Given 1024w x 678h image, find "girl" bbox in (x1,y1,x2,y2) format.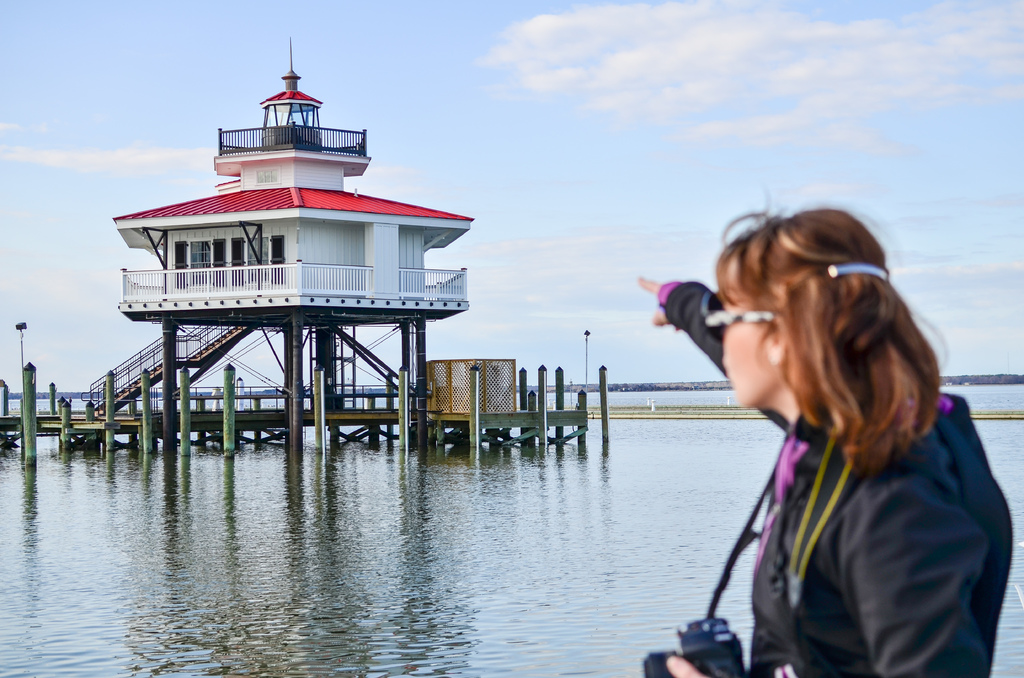
(635,187,1014,677).
